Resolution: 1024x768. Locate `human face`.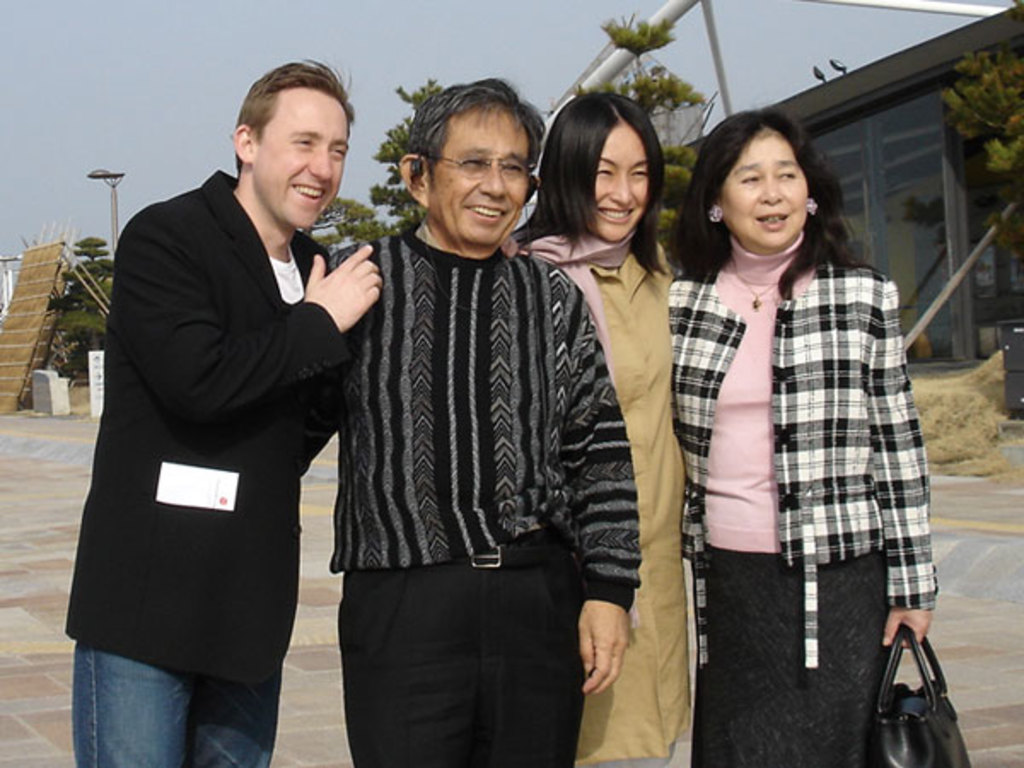
(x1=591, y1=119, x2=652, y2=241).
